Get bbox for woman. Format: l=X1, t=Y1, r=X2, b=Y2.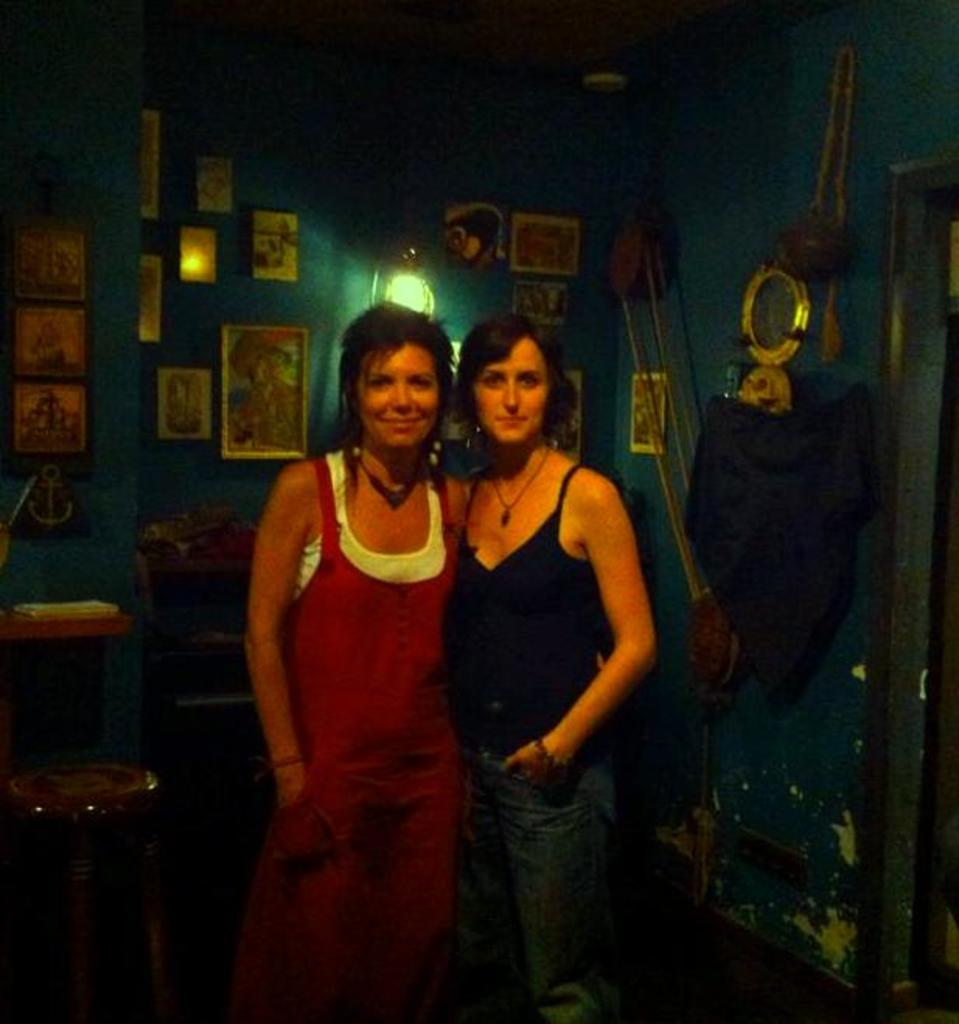
l=247, t=305, r=504, b=1022.
